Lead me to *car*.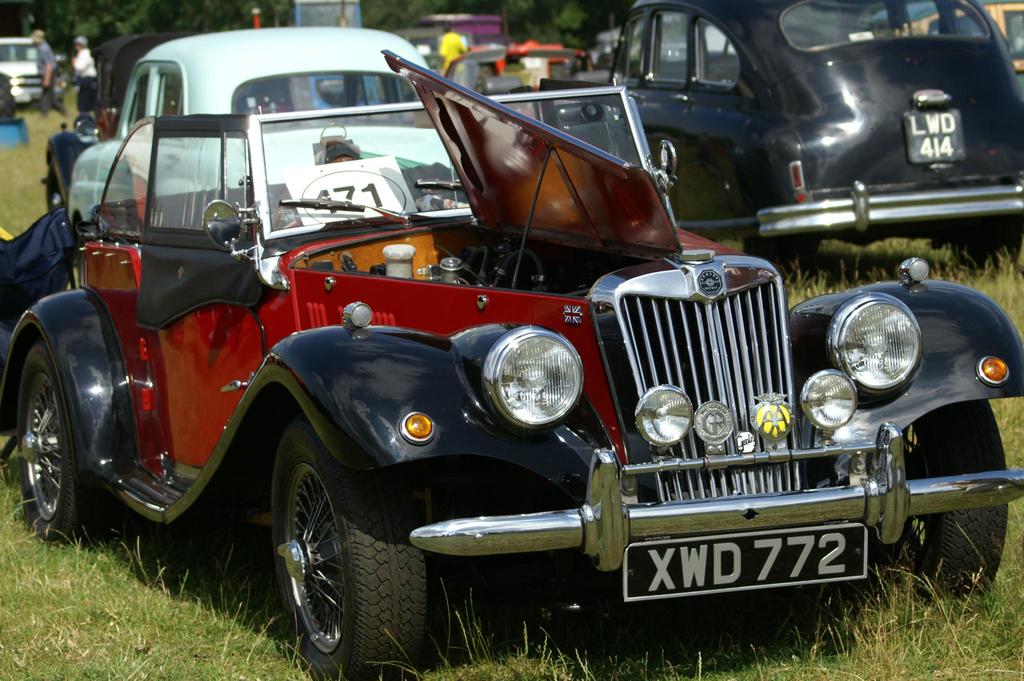
Lead to x1=0 y1=44 x2=1023 y2=680.
